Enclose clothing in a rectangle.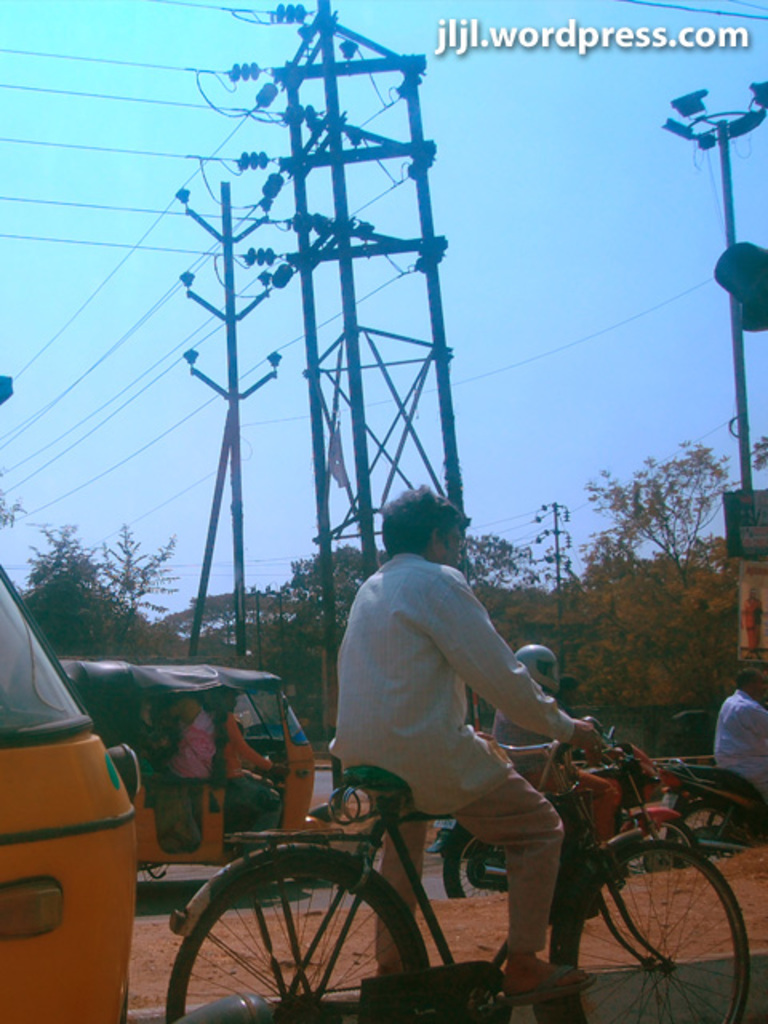
select_region(130, 715, 202, 850).
